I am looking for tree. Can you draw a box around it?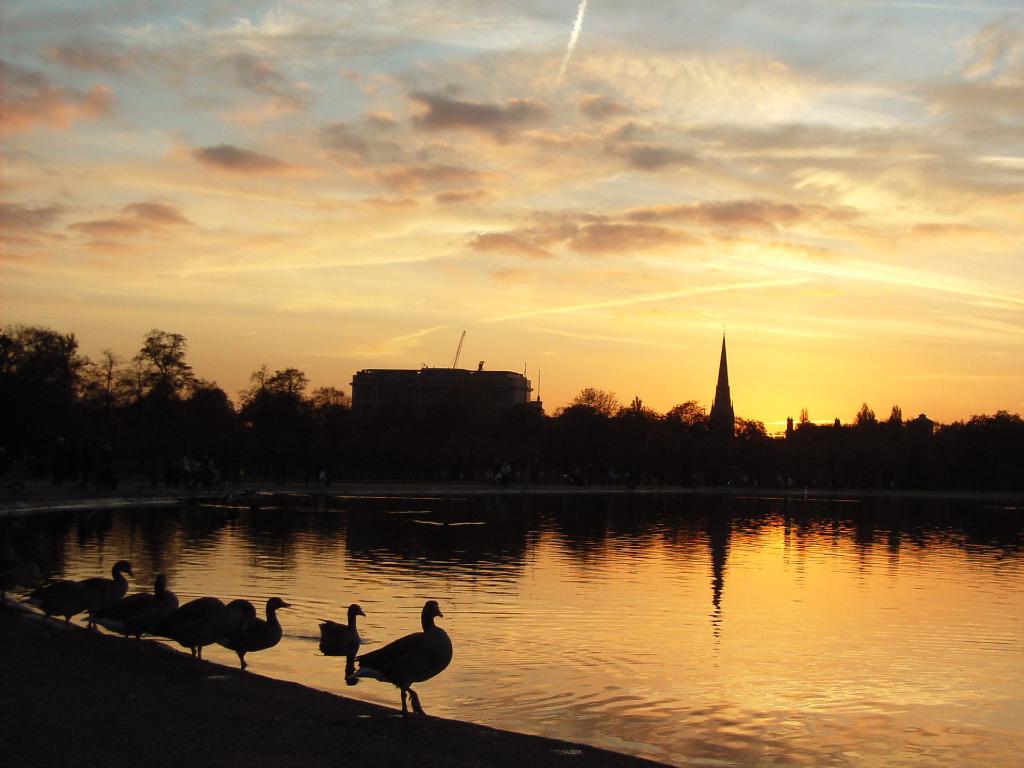
Sure, the bounding box is region(663, 399, 704, 449).
